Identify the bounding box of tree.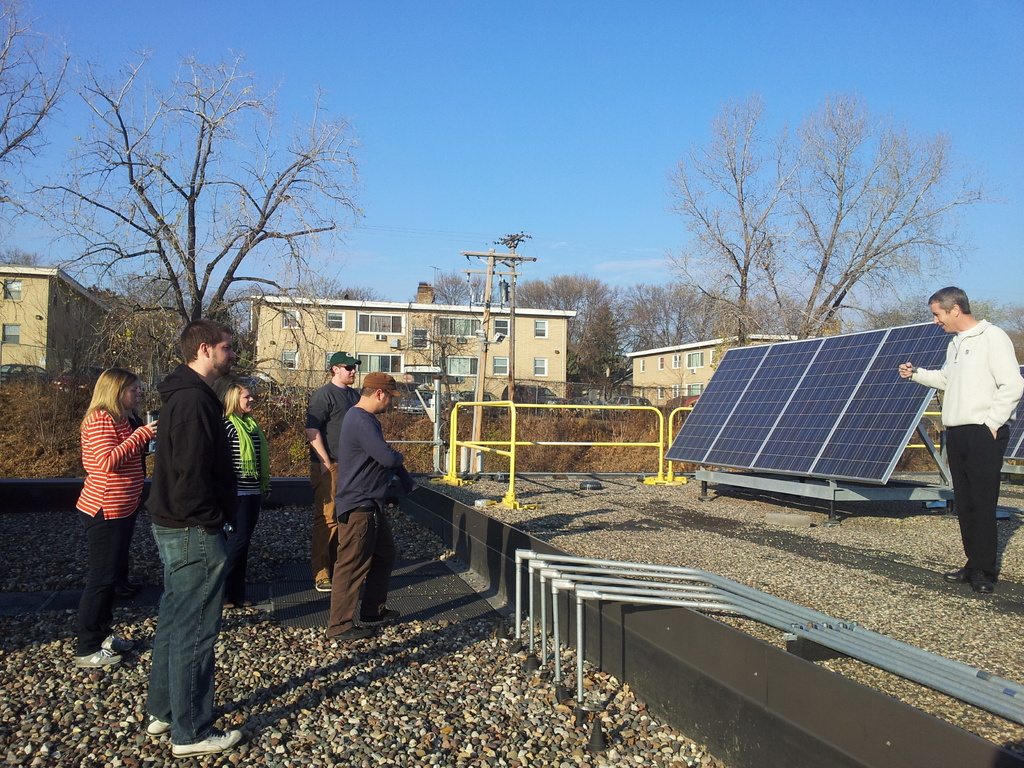
x1=717, y1=278, x2=846, y2=352.
